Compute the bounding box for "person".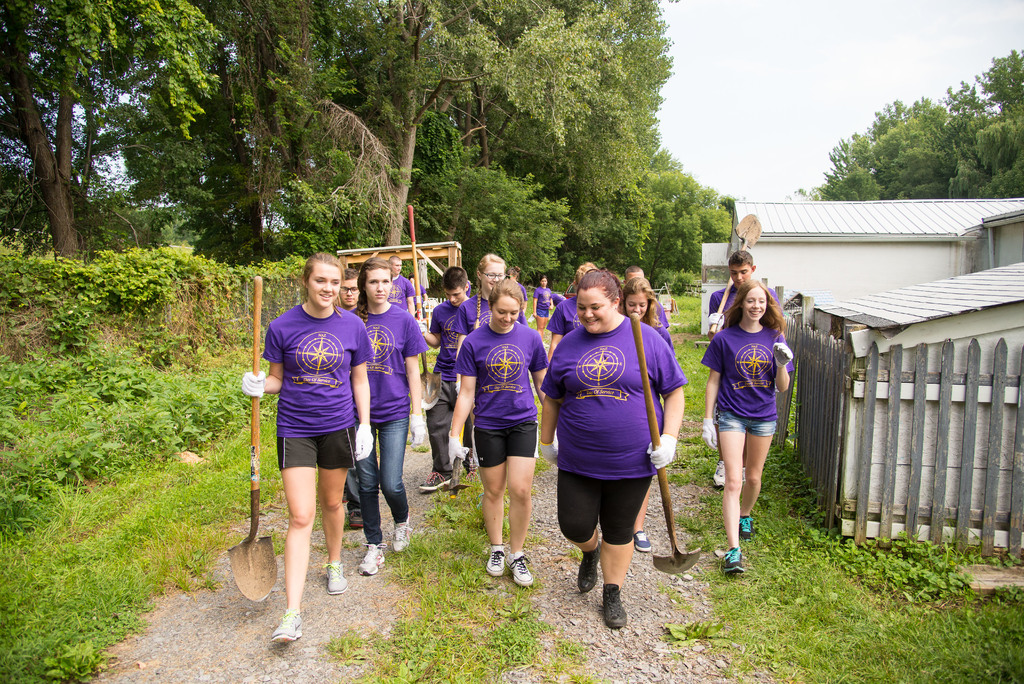
413, 263, 476, 493.
